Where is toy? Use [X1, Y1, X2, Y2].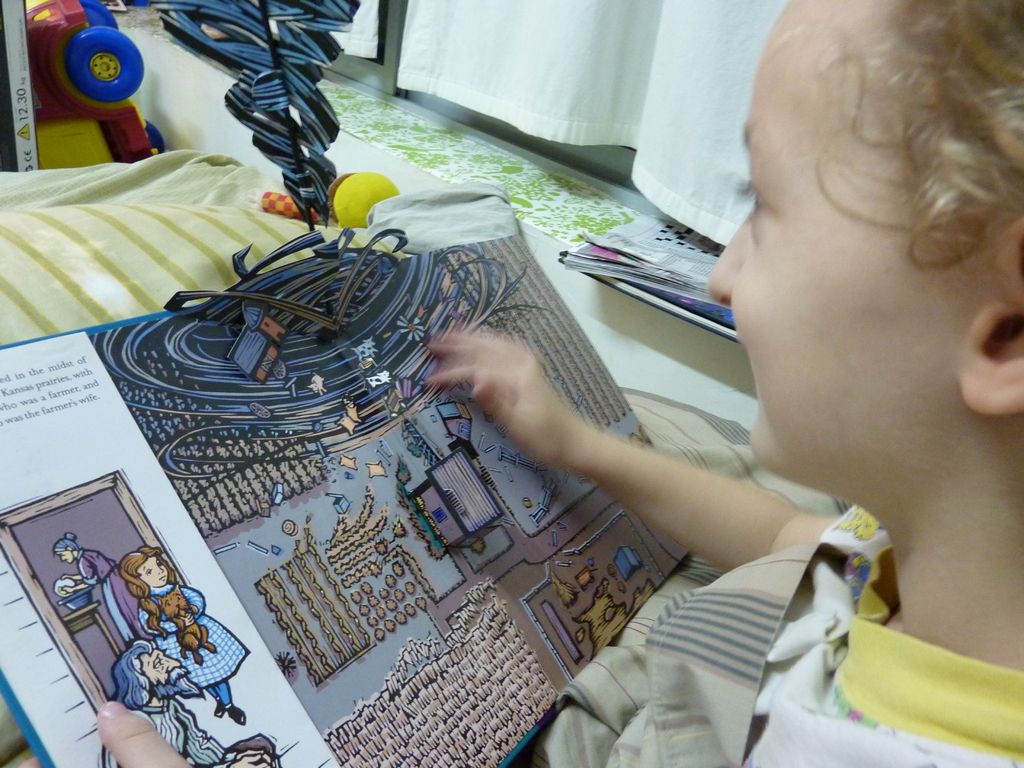
[40, 15, 137, 137].
